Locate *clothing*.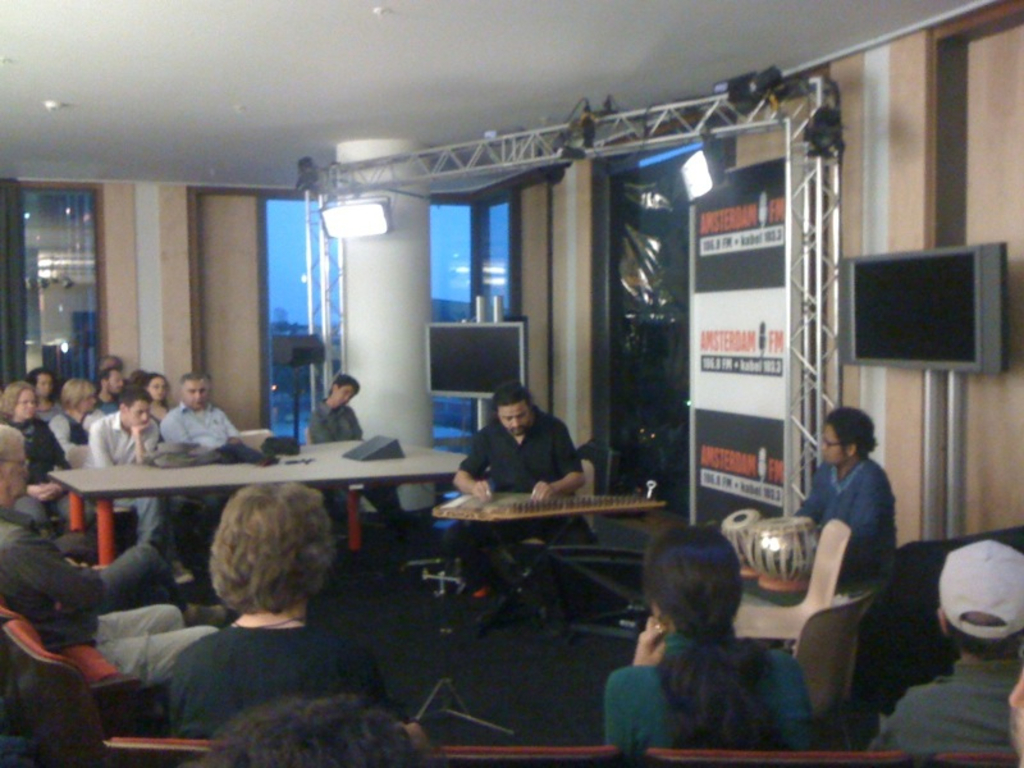
Bounding box: region(49, 402, 76, 461).
